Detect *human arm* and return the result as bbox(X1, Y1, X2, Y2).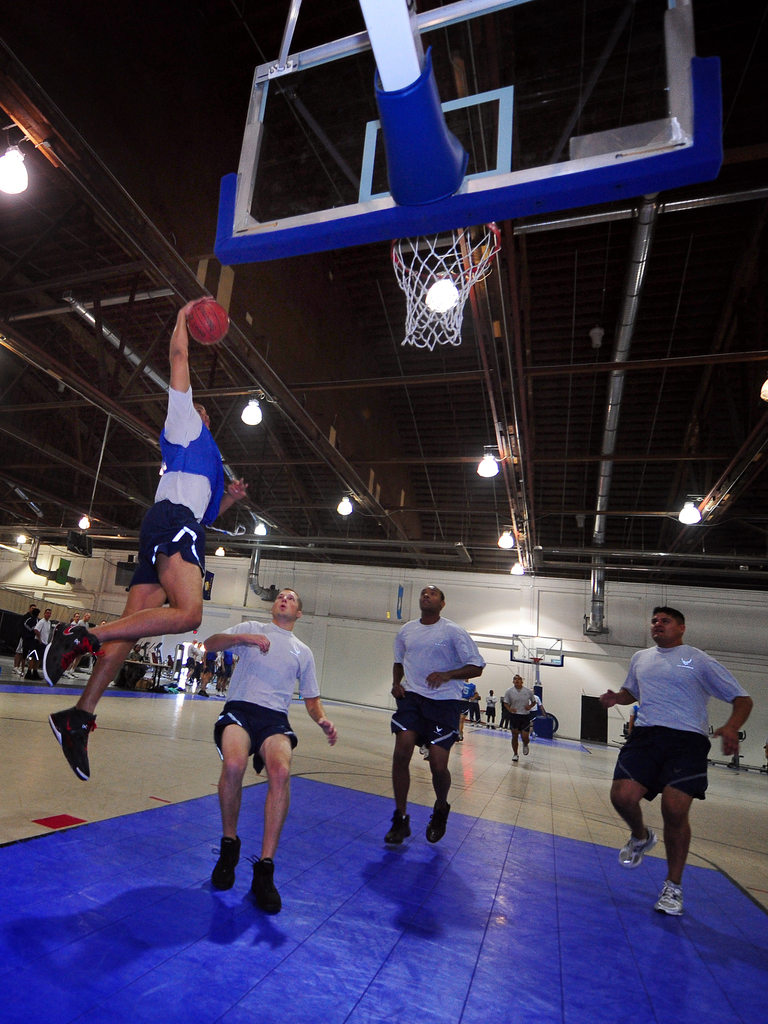
bbox(150, 298, 220, 411).
